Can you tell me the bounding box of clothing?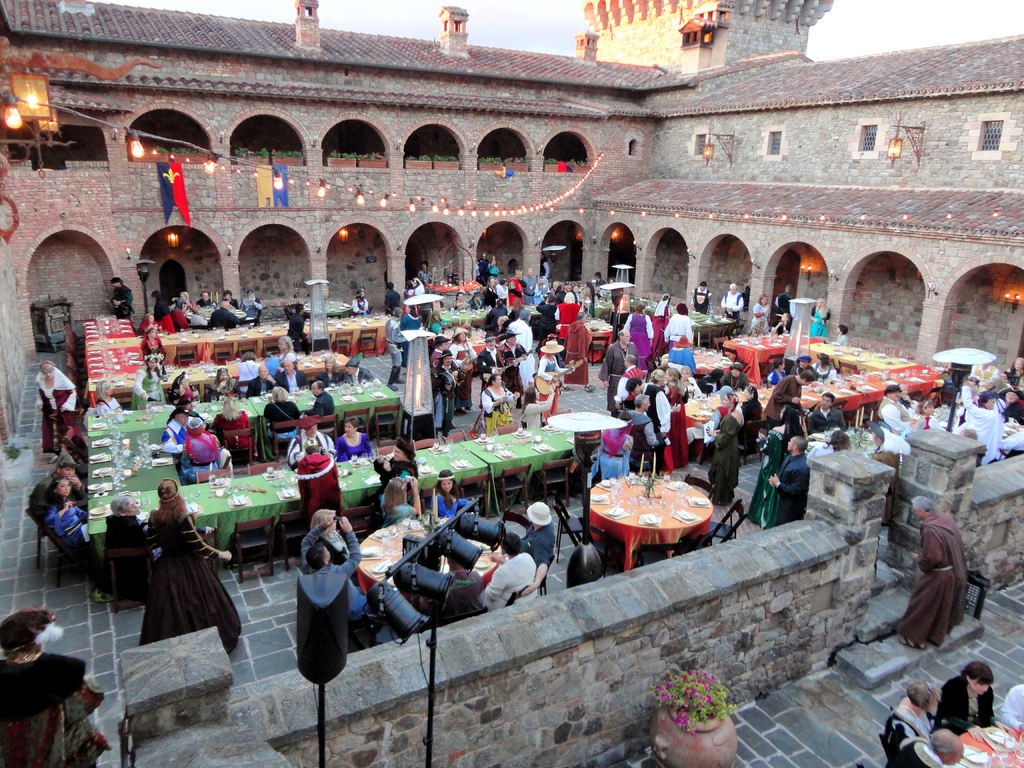
(189,433,218,479).
